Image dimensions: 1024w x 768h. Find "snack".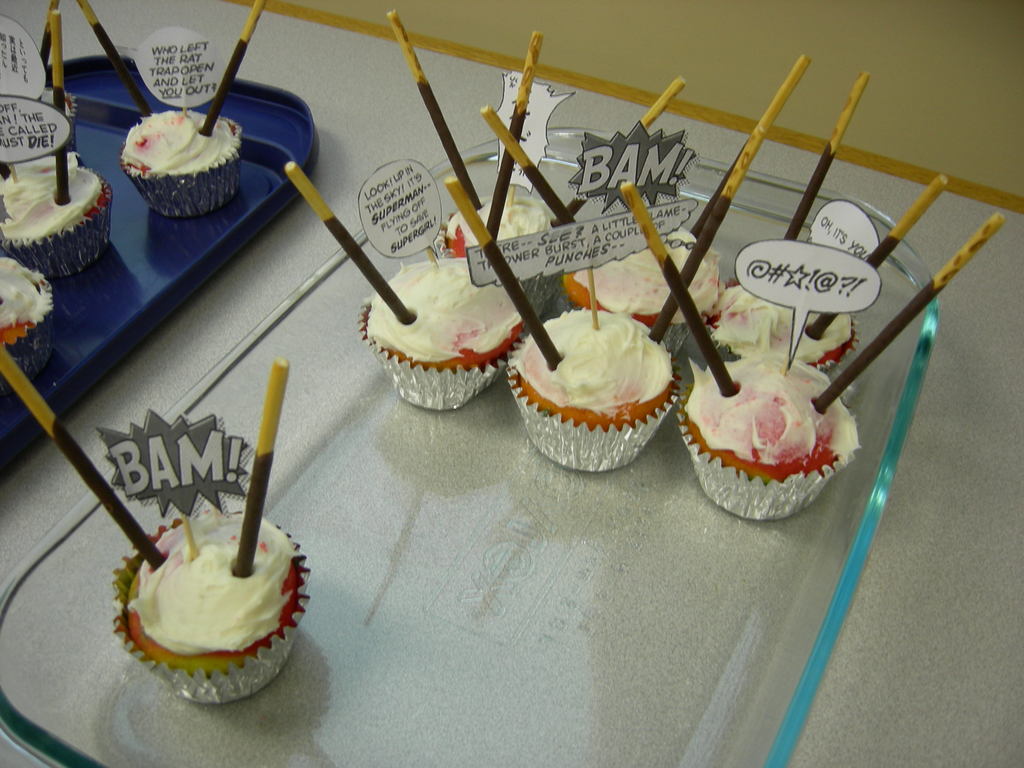
bbox(0, 151, 113, 280).
